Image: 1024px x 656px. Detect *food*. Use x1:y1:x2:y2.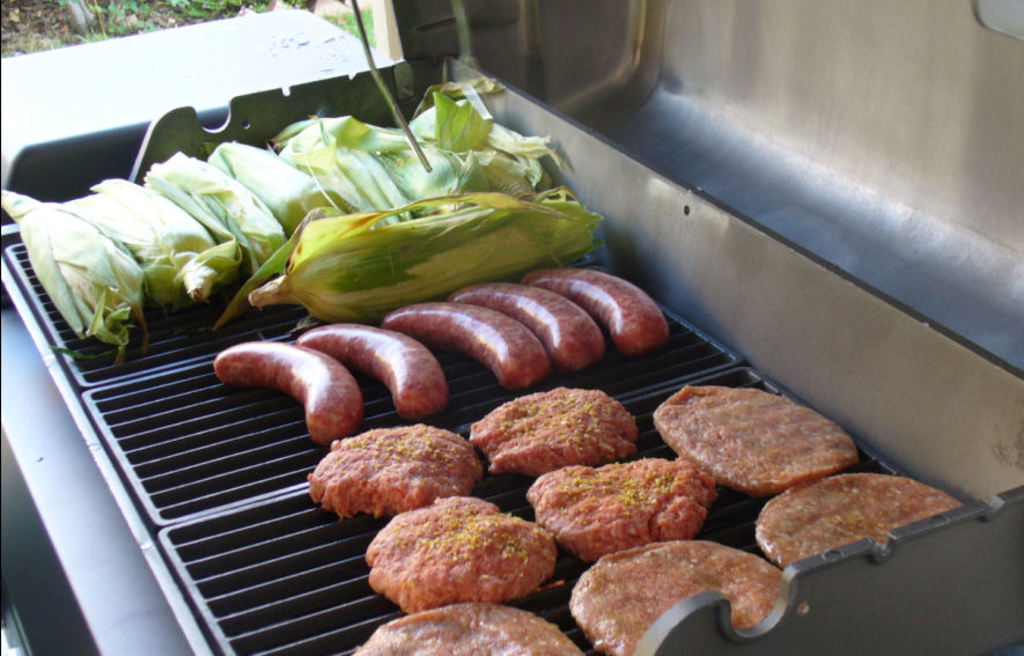
142:150:287:283.
